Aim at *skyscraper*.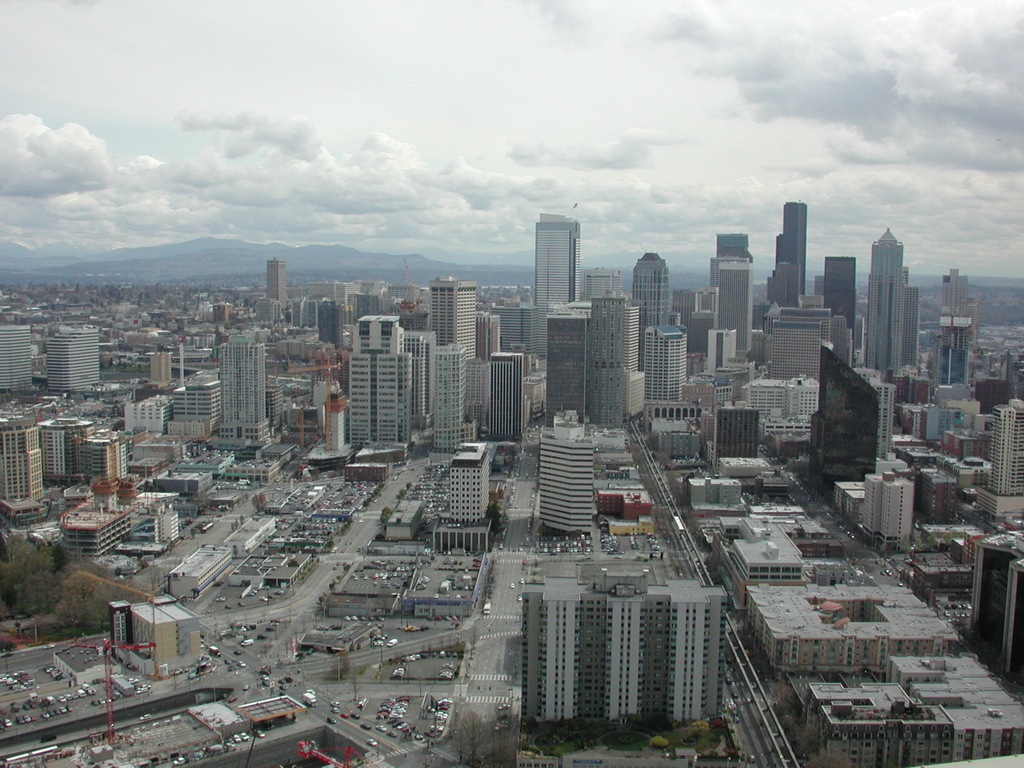
Aimed at region(405, 326, 438, 442).
